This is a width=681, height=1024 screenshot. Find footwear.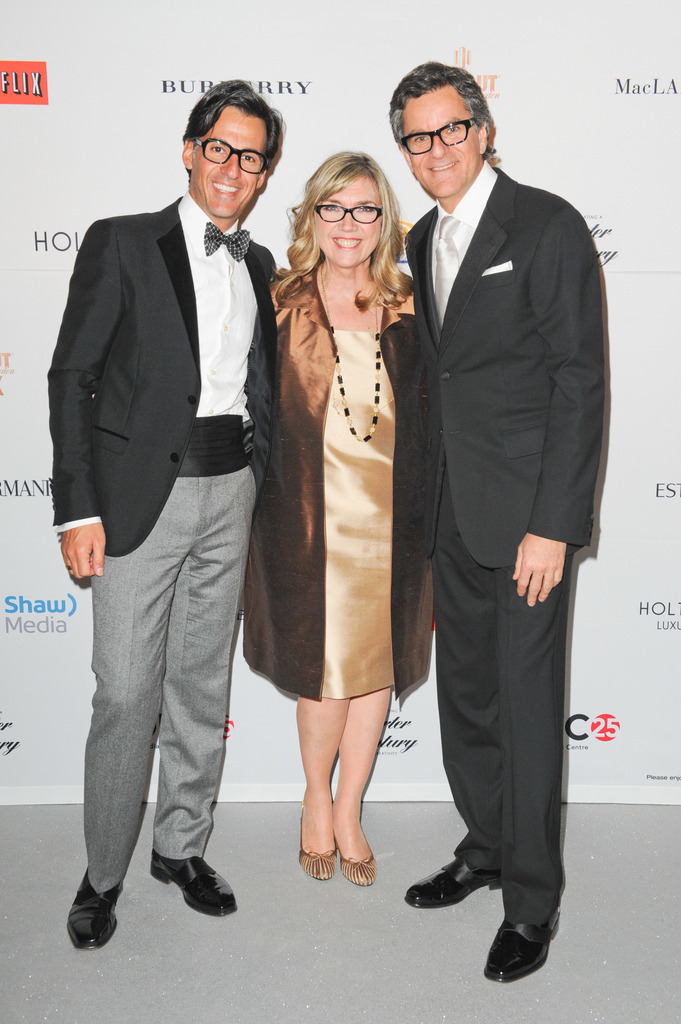
Bounding box: {"x1": 298, "y1": 807, "x2": 340, "y2": 882}.
